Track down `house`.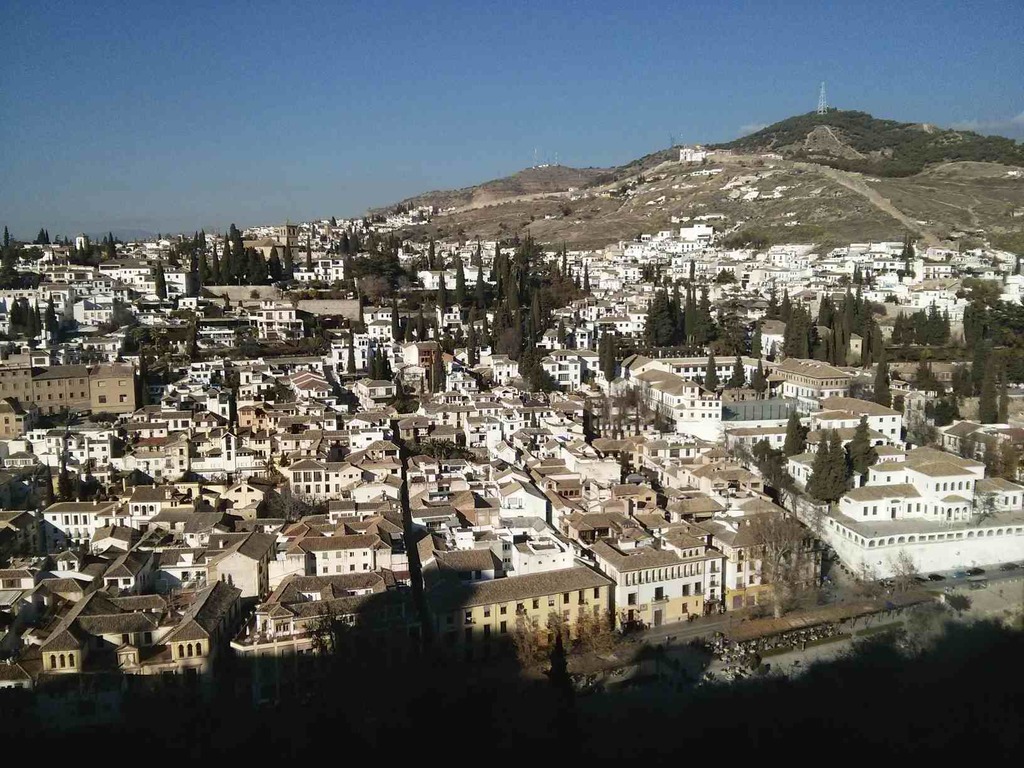
Tracked to [0,590,424,767].
